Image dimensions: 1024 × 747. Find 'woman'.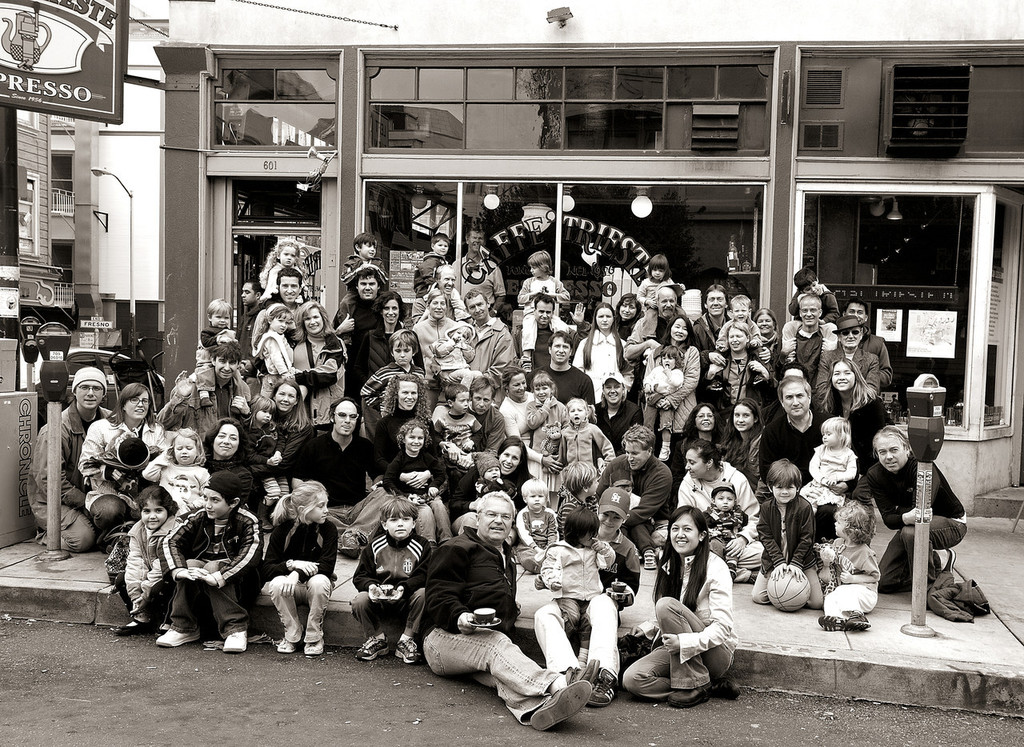
(354, 294, 427, 431).
